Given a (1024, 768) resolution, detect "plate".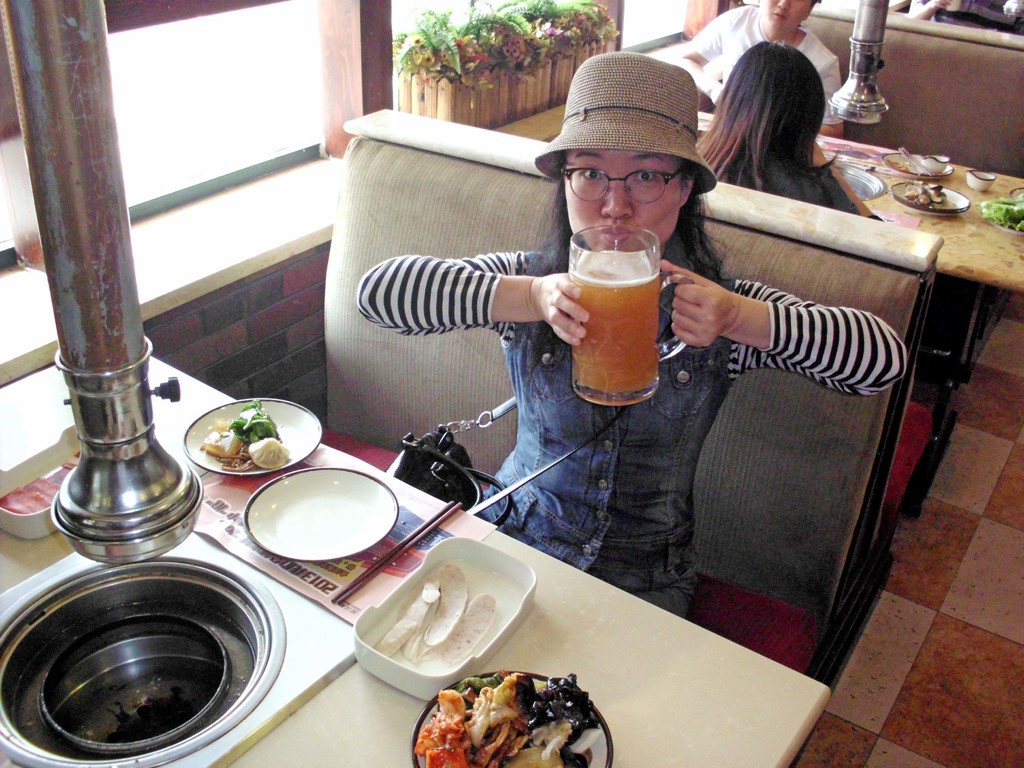
184, 395, 321, 479.
